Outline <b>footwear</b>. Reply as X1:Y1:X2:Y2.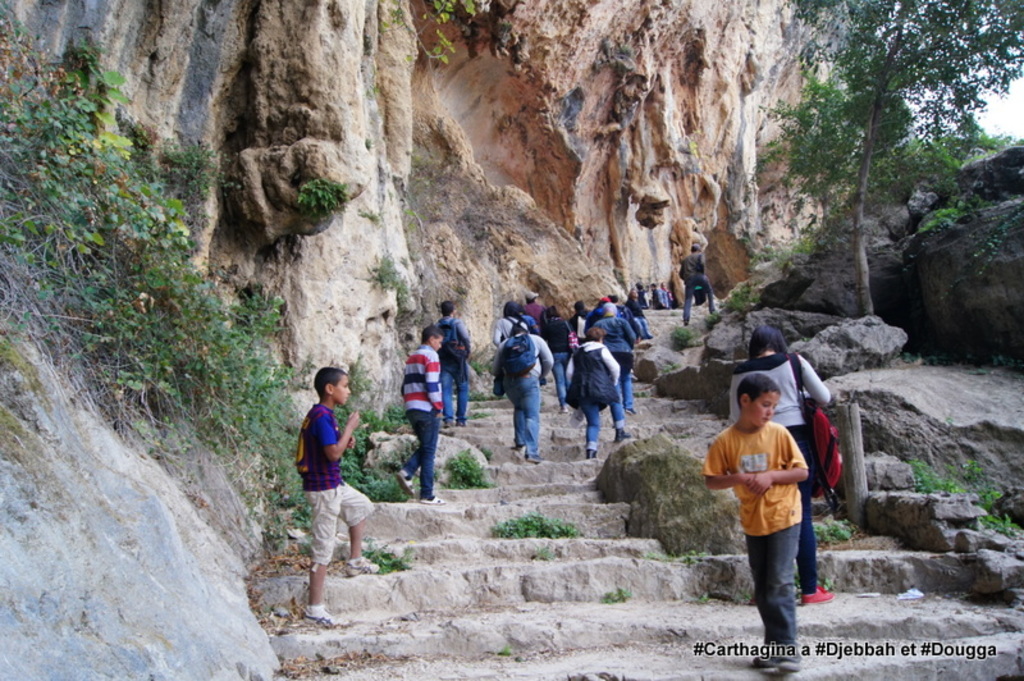
777:650:801:667.
